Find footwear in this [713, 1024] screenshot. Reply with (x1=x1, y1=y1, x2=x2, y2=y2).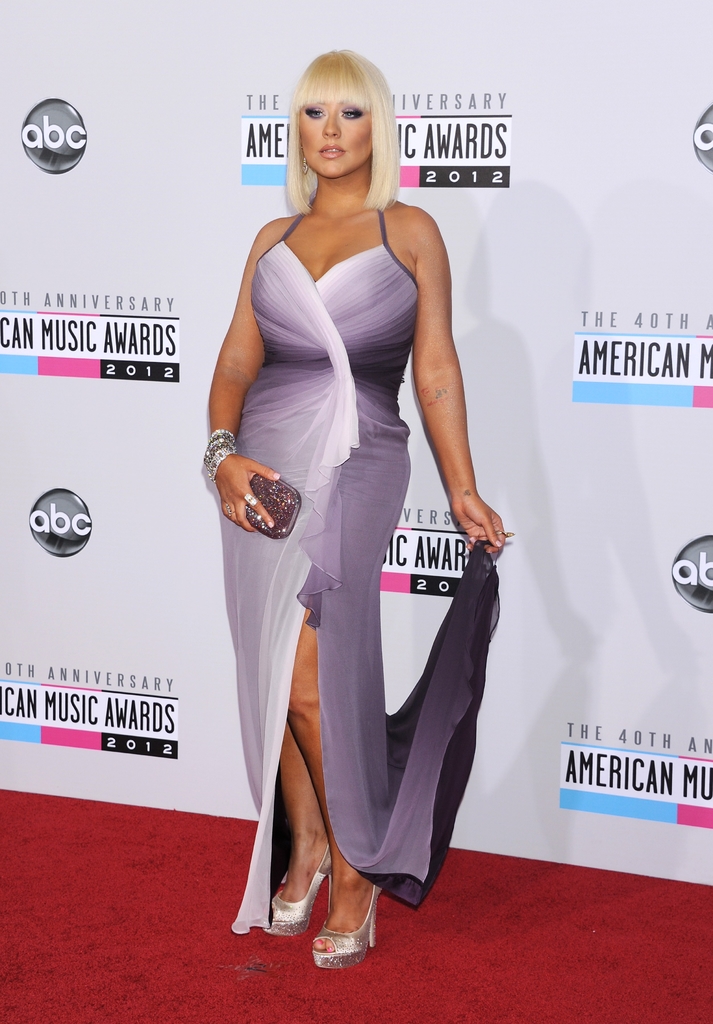
(x1=316, y1=854, x2=386, y2=965).
